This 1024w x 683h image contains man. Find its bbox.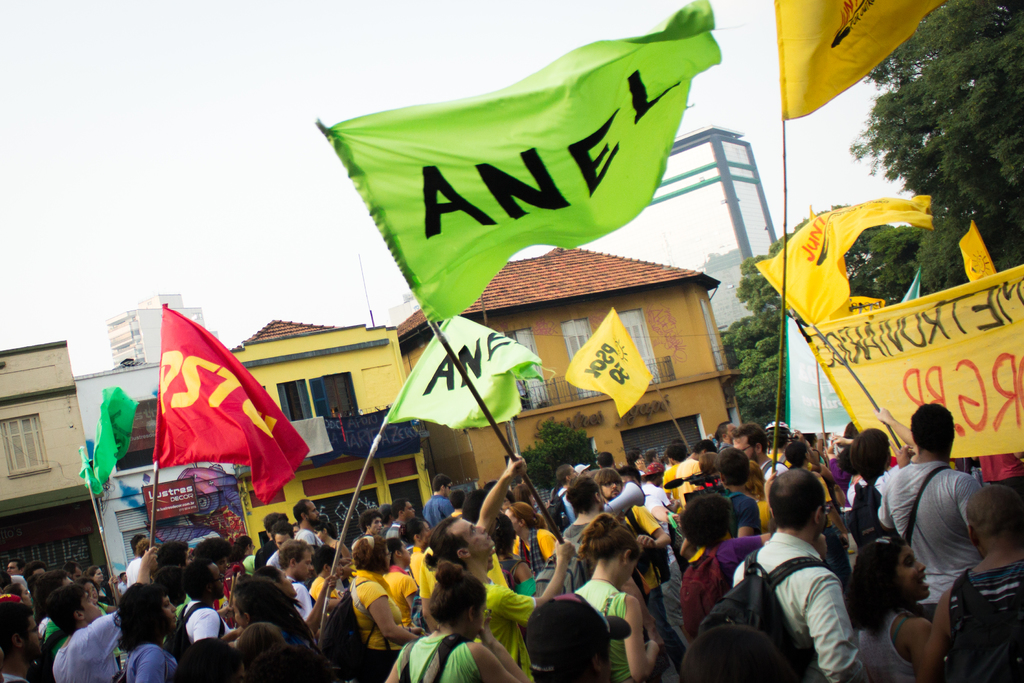
bbox=[296, 497, 323, 545].
